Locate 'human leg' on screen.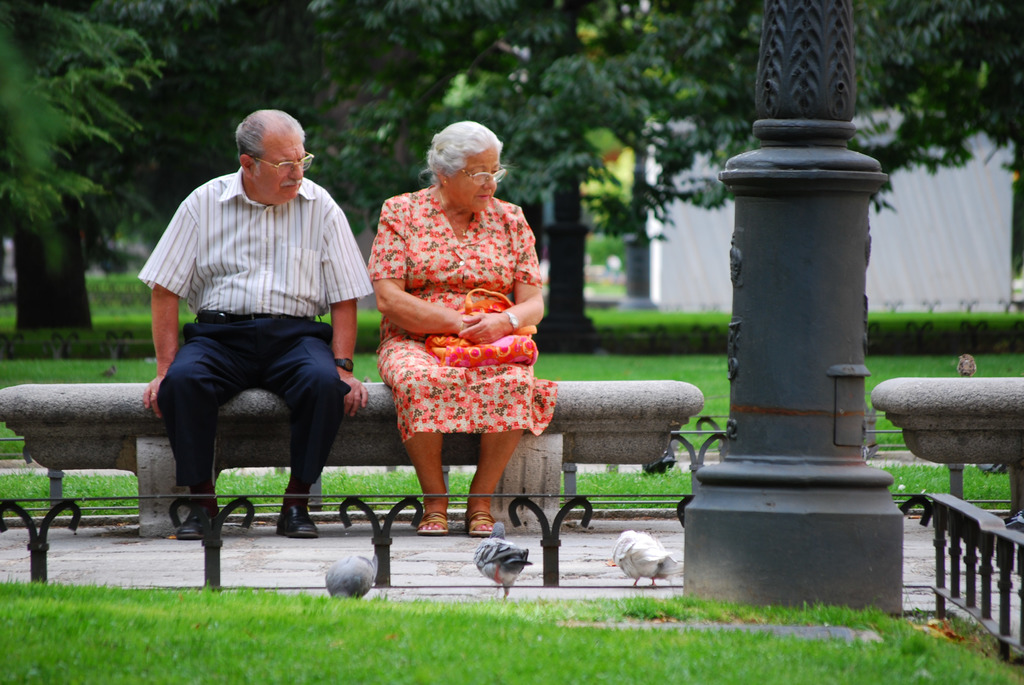
On screen at 403:425:445:531.
